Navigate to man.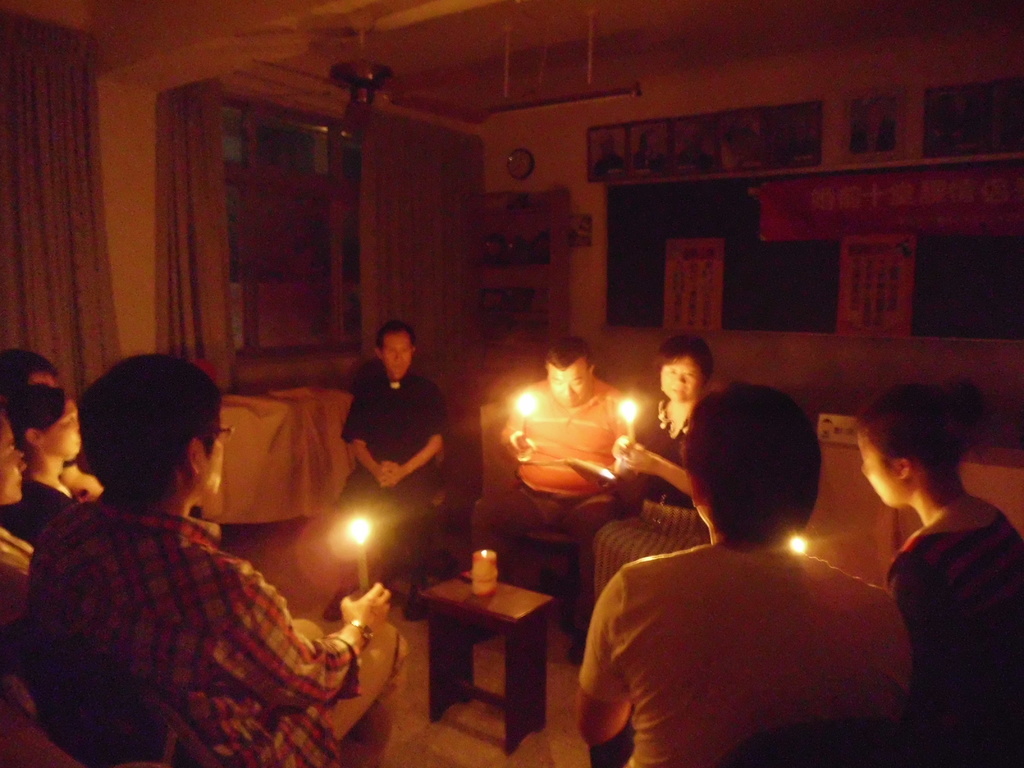
Navigation target: bbox(578, 378, 916, 767).
